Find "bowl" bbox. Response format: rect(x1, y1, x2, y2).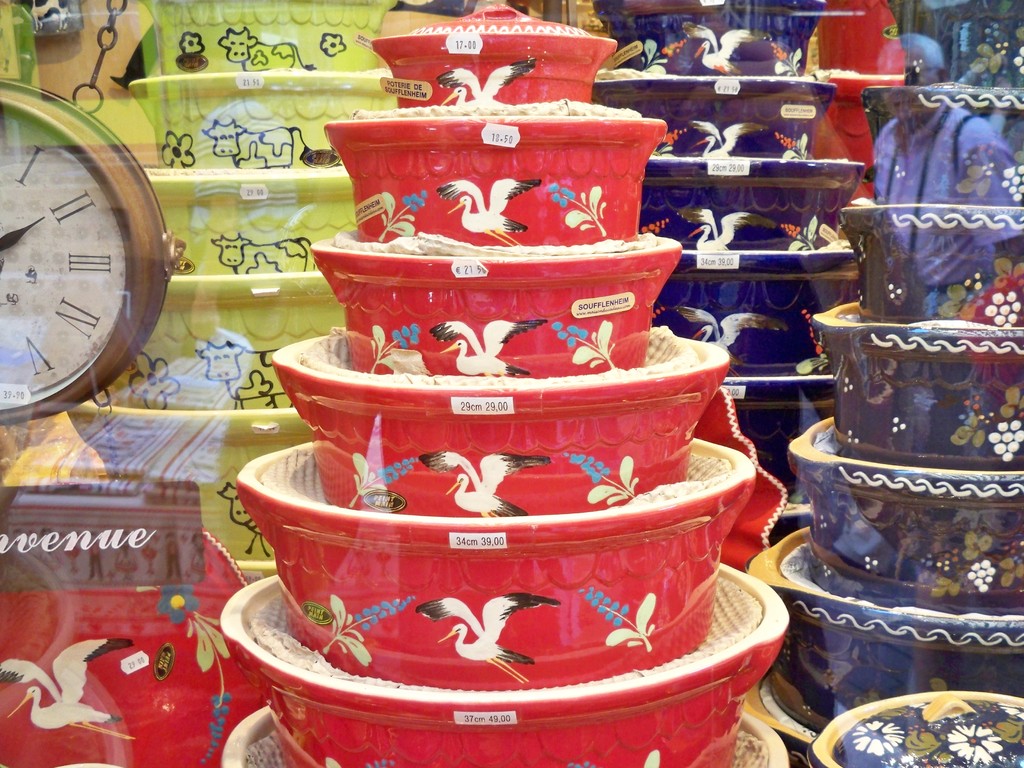
rect(325, 116, 668, 241).
